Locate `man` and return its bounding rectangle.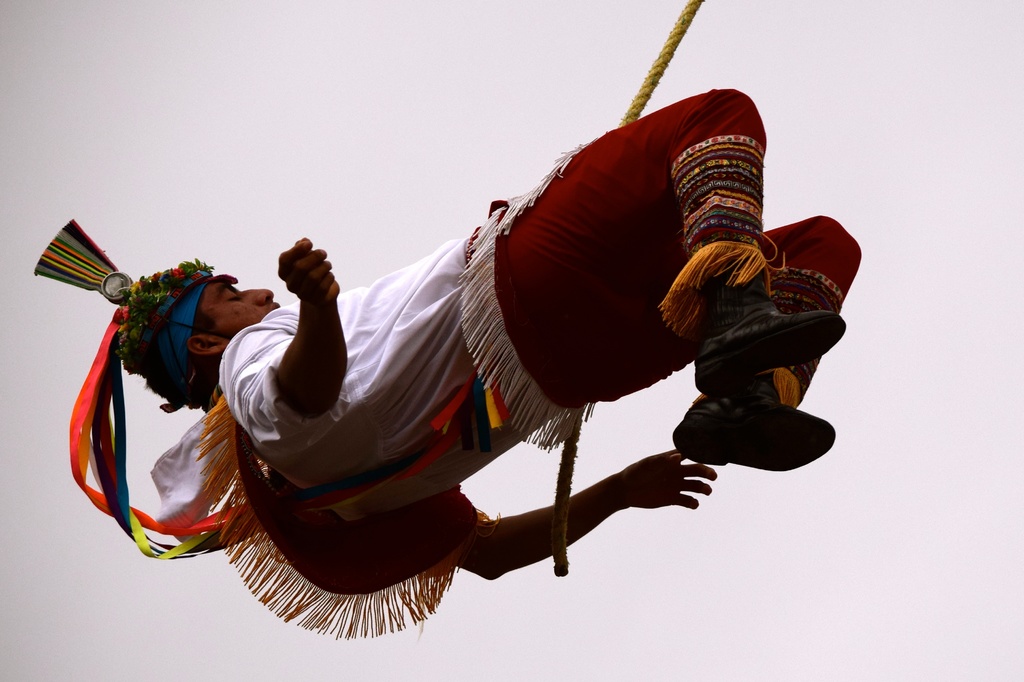
Rect(47, 194, 889, 675).
